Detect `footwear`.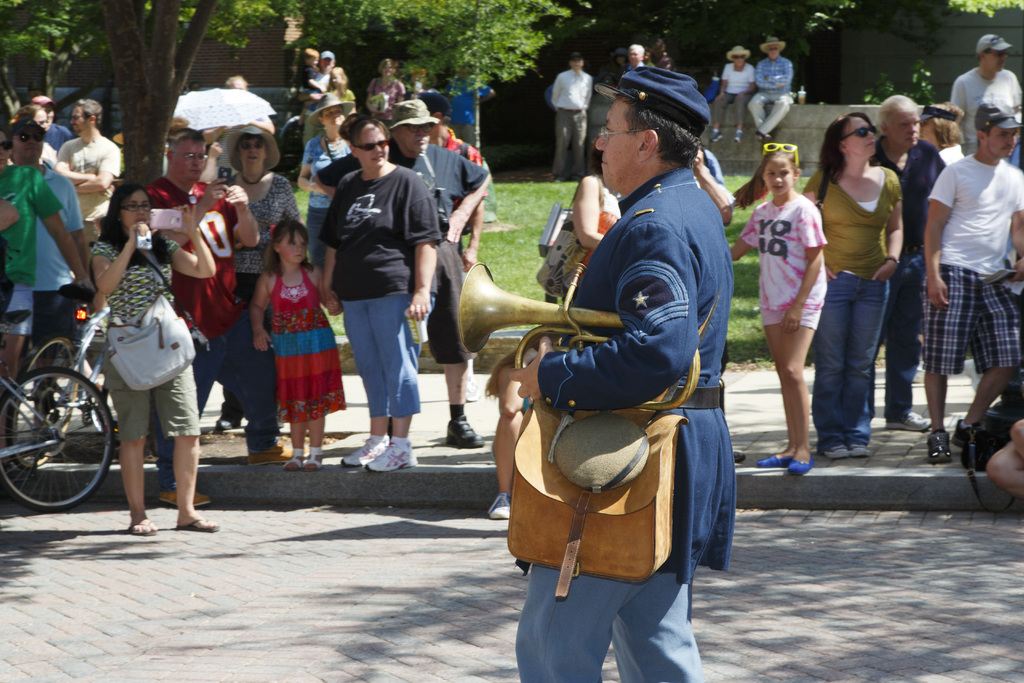
Detected at (left=485, top=491, right=513, bottom=524).
